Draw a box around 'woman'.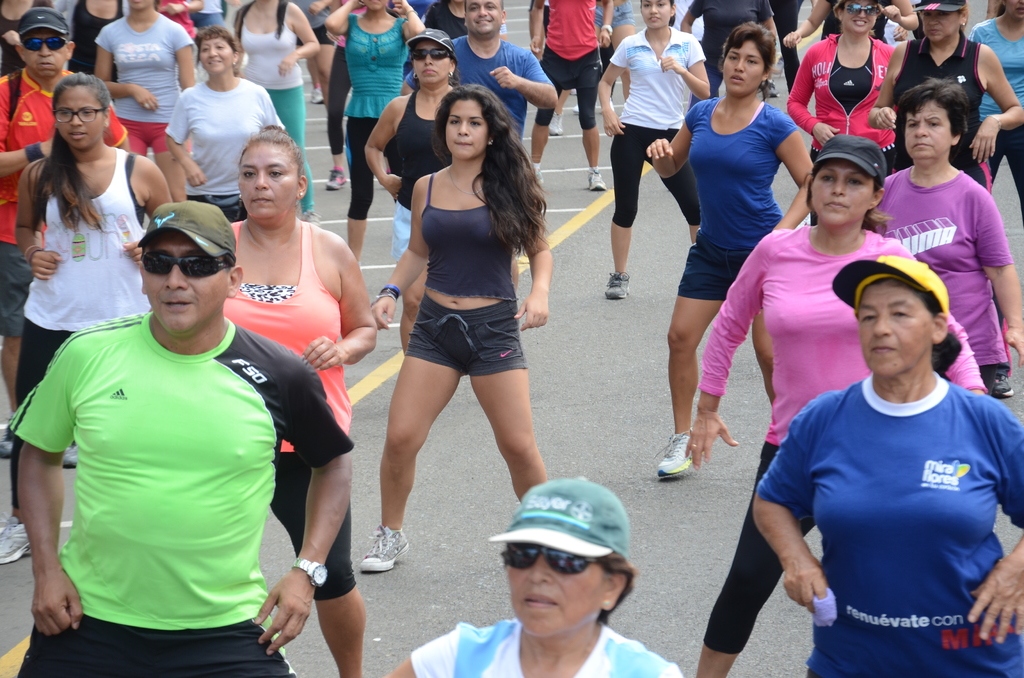
x1=966, y1=0, x2=1023, y2=213.
